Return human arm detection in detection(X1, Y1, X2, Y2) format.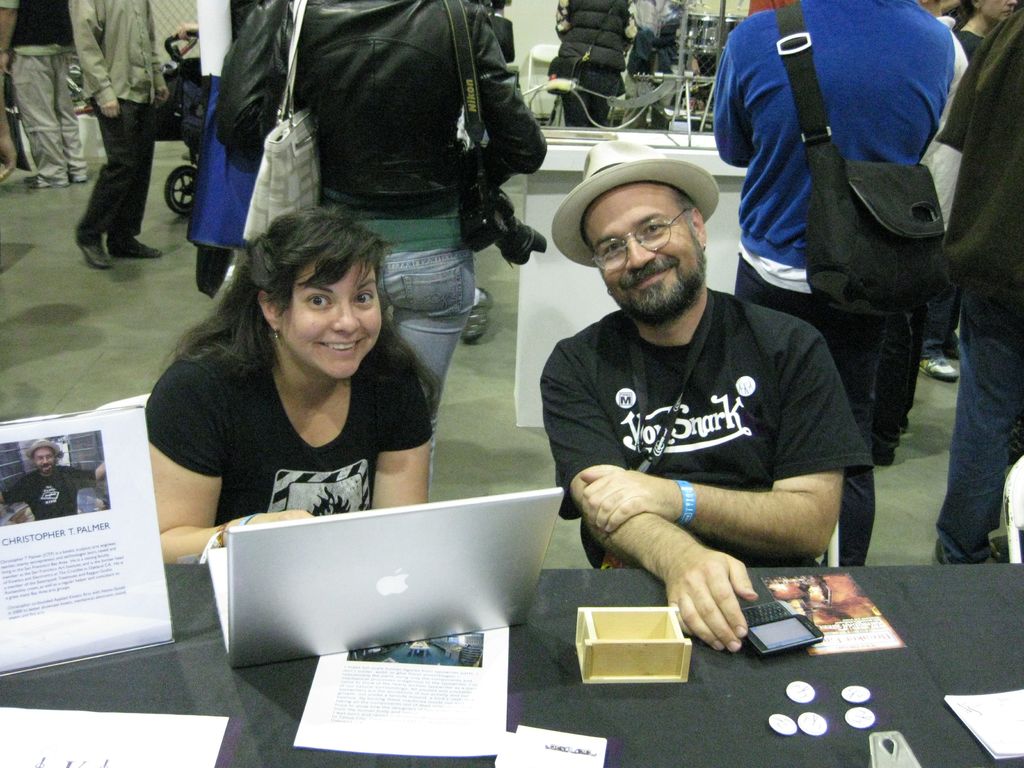
detection(70, 0, 125, 115).
